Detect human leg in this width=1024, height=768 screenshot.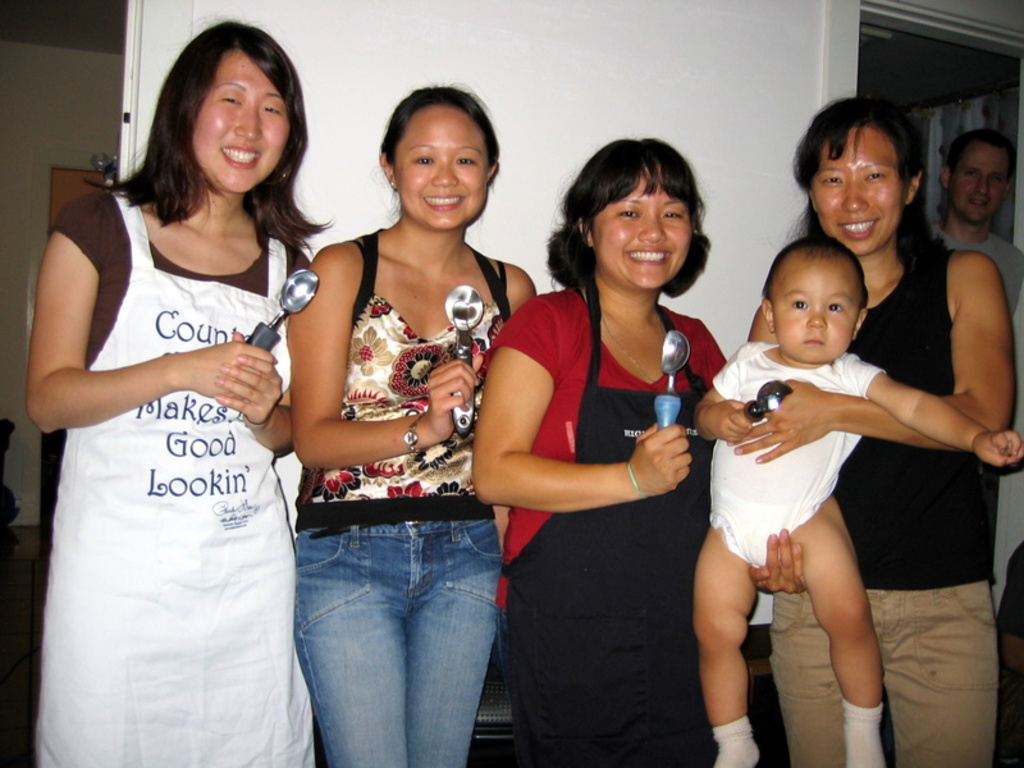
Detection: region(401, 486, 500, 767).
